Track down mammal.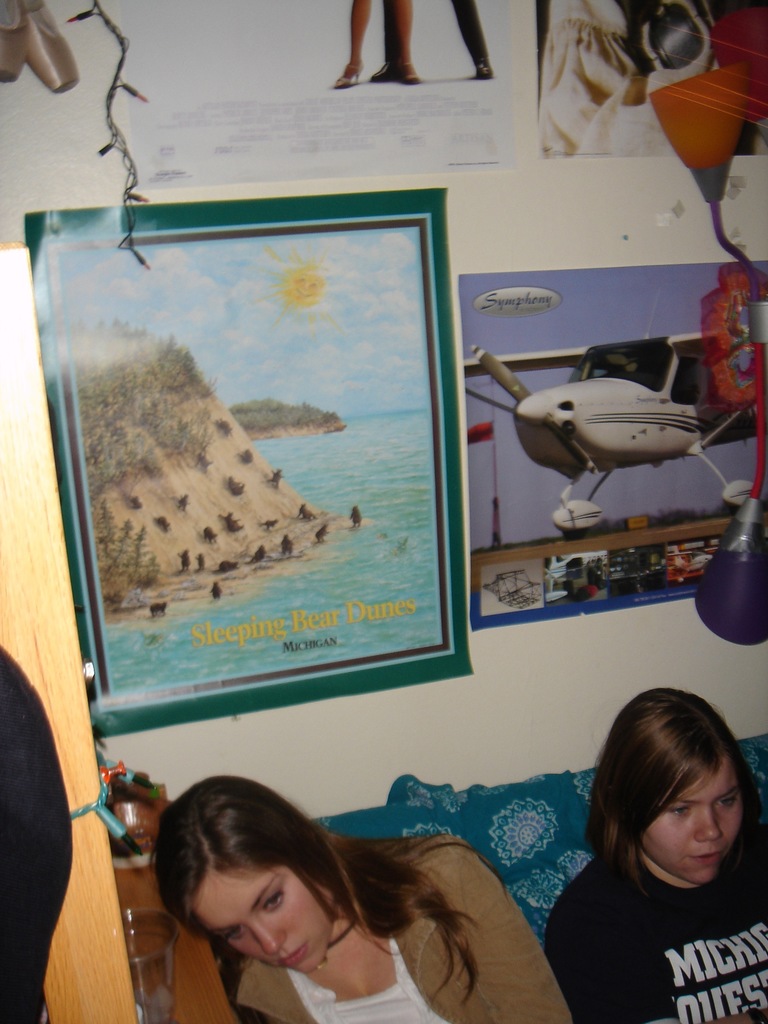
Tracked to bbox(546, 685, 767, 1023).
